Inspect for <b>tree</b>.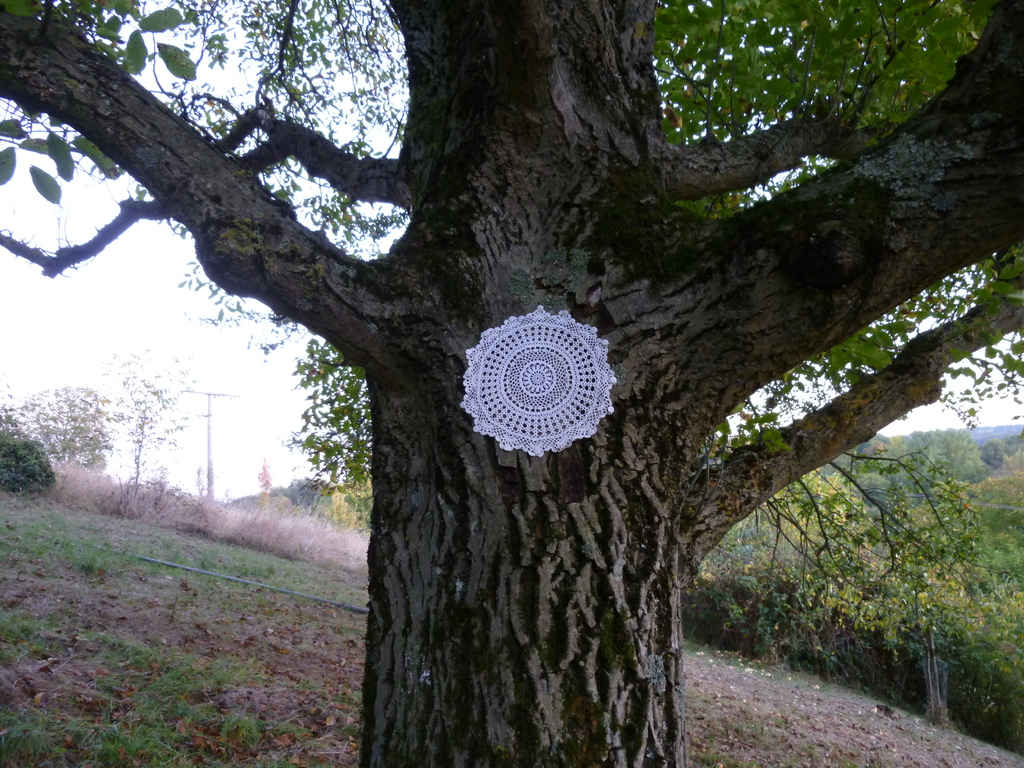
Inspection: [0,0,1023,767].
